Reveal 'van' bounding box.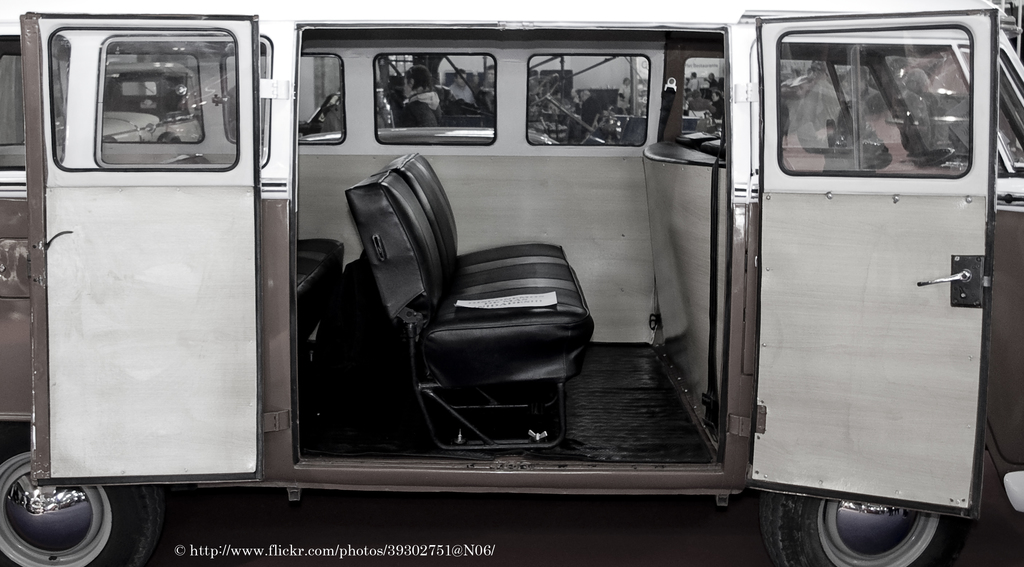
Revealed: 0/0/1023/566.
